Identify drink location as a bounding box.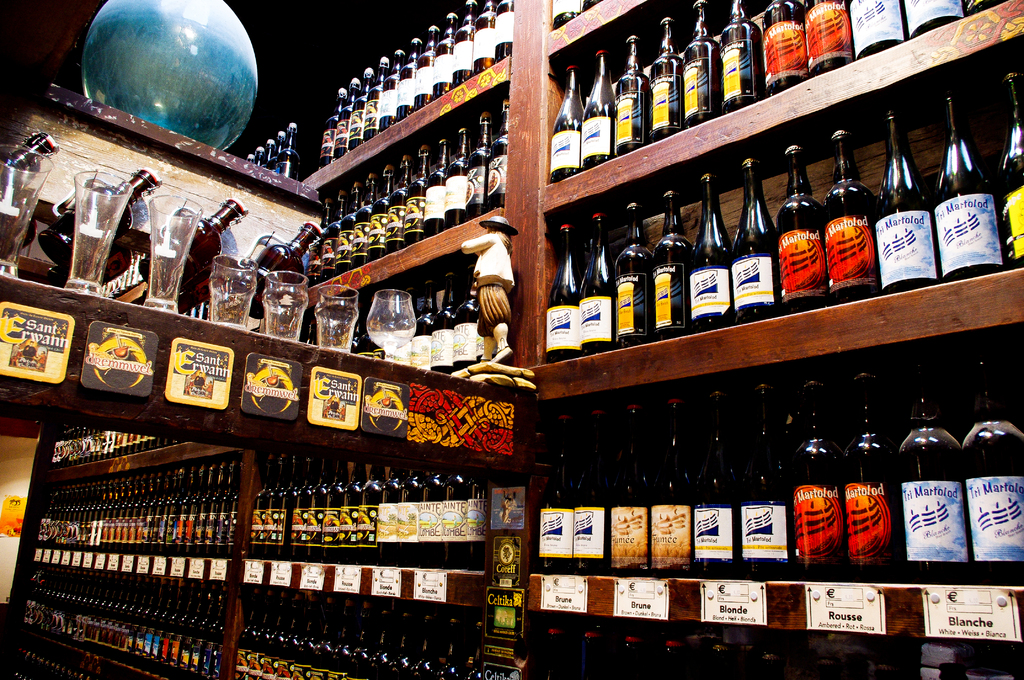
x1=842 y1=380 x2=895 y2=579.
